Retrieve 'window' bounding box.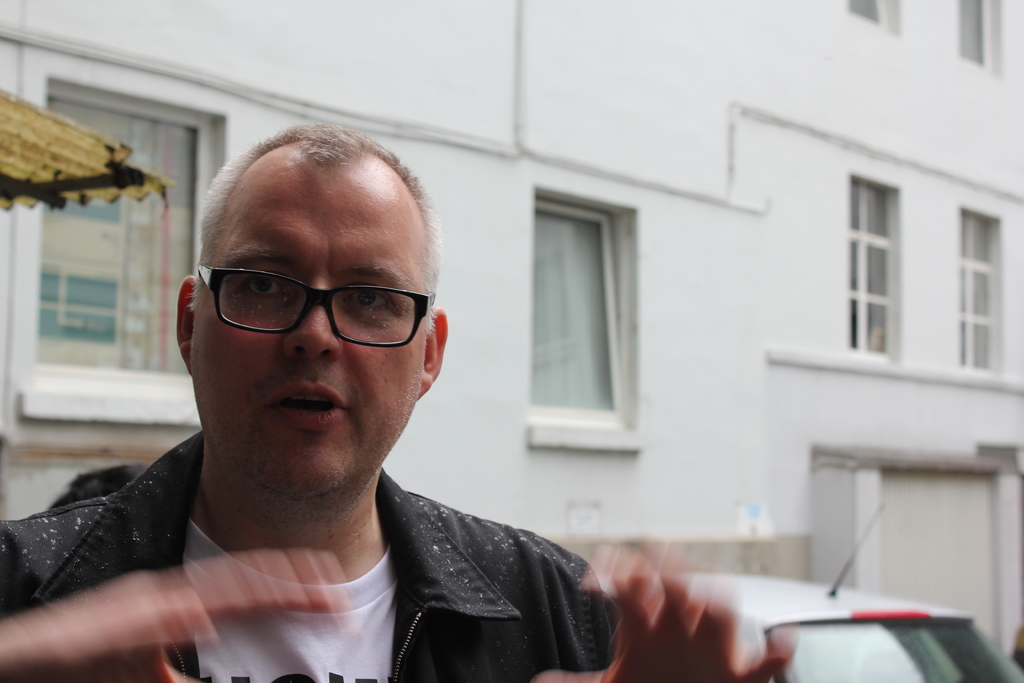
Bounding box: [x1=848, y1=181, x2=892, y2=359].
